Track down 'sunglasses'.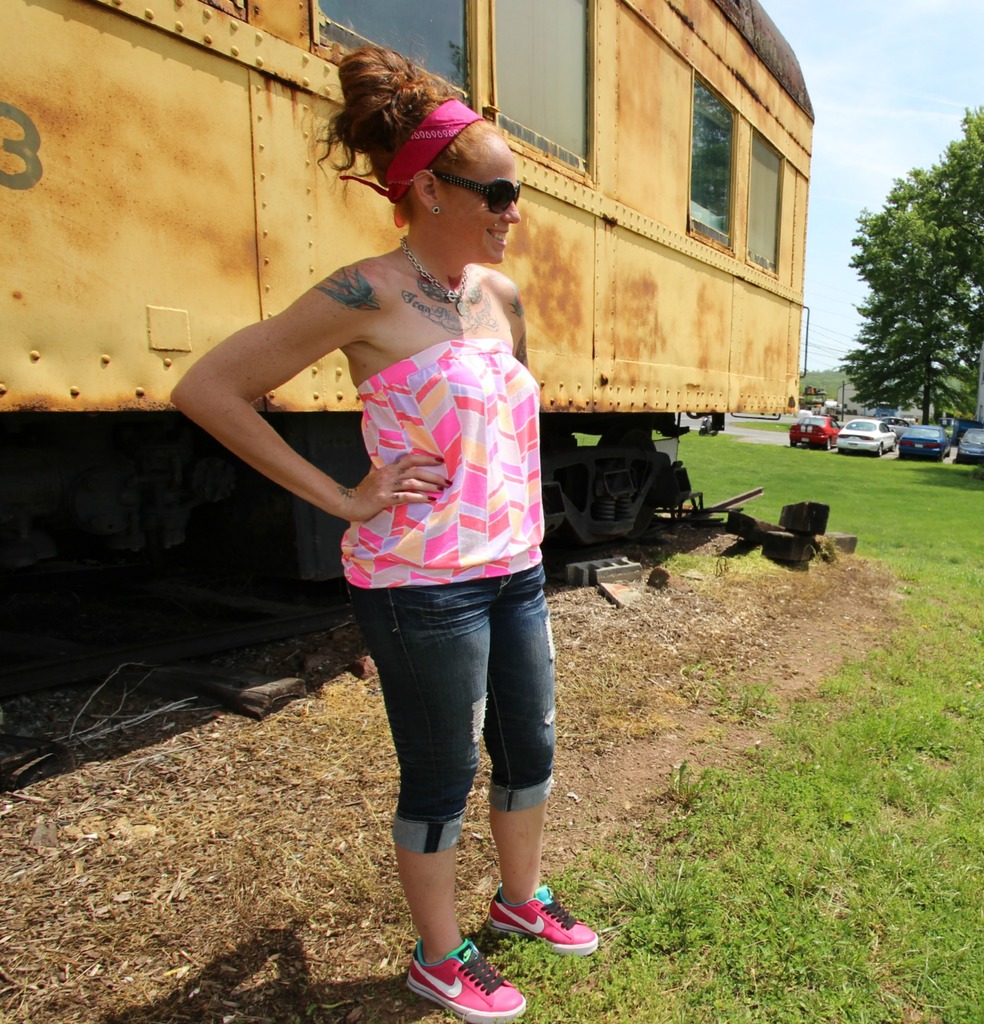
Tracked to bbox(432, 173, 519, 212).
